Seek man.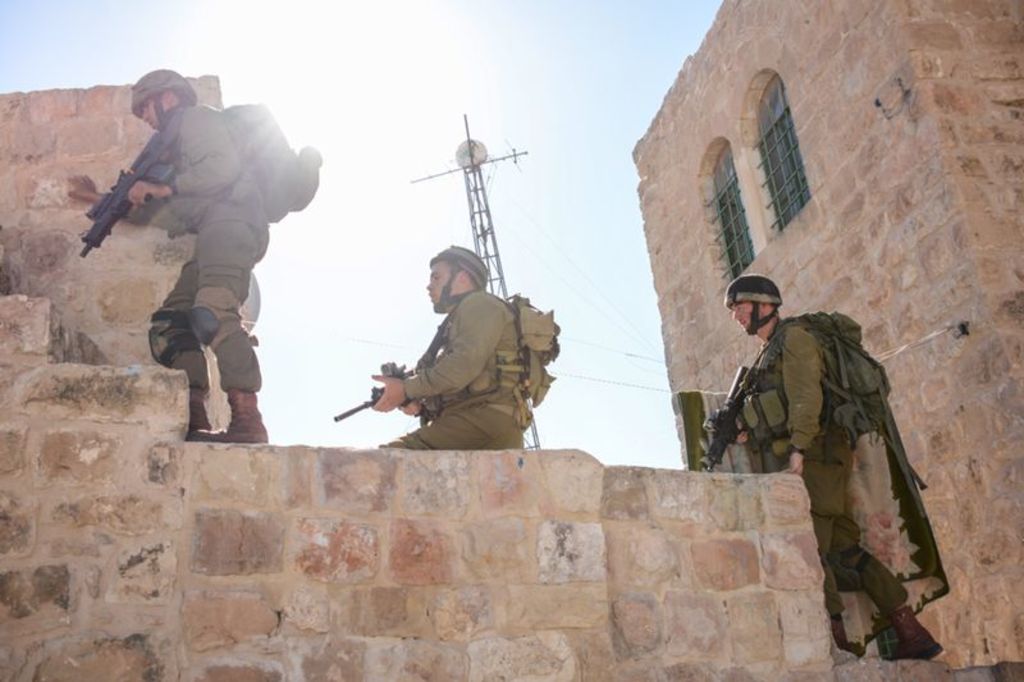
l=79, t=55, r=332, b=462.
